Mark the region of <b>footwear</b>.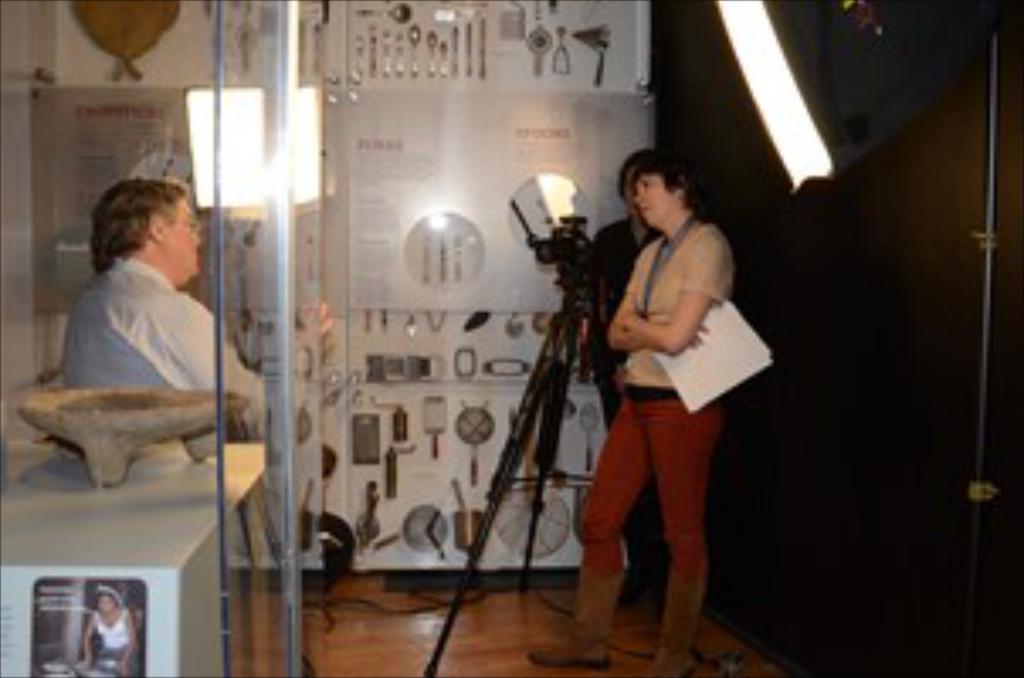
Region: rect(522, 570, 624, 671).
